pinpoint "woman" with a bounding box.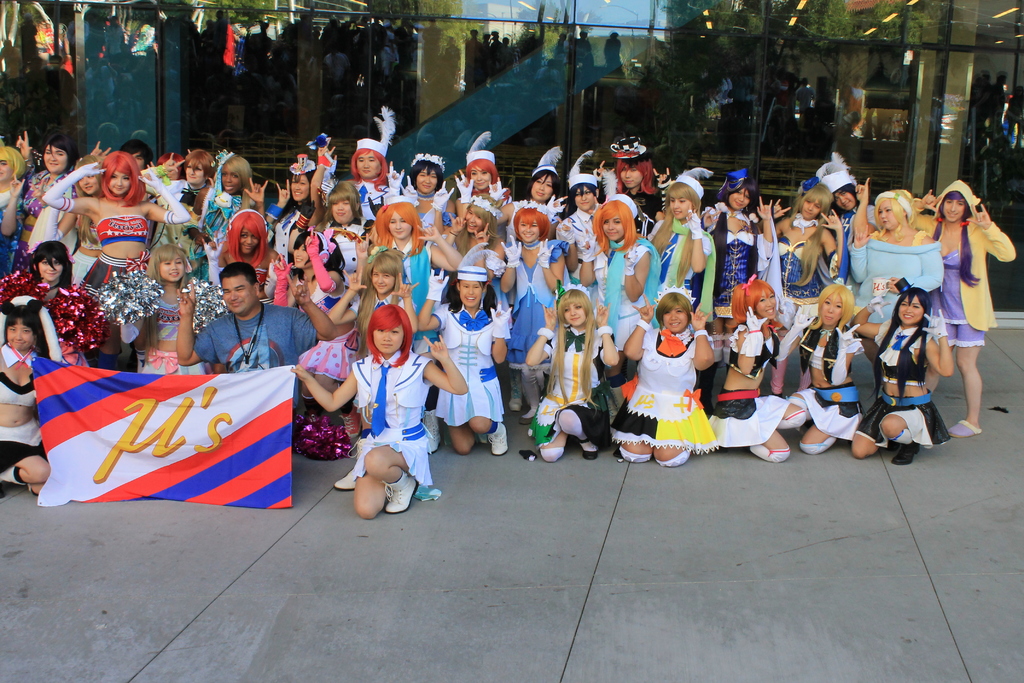
Rect(264, 227, 349, 325).
